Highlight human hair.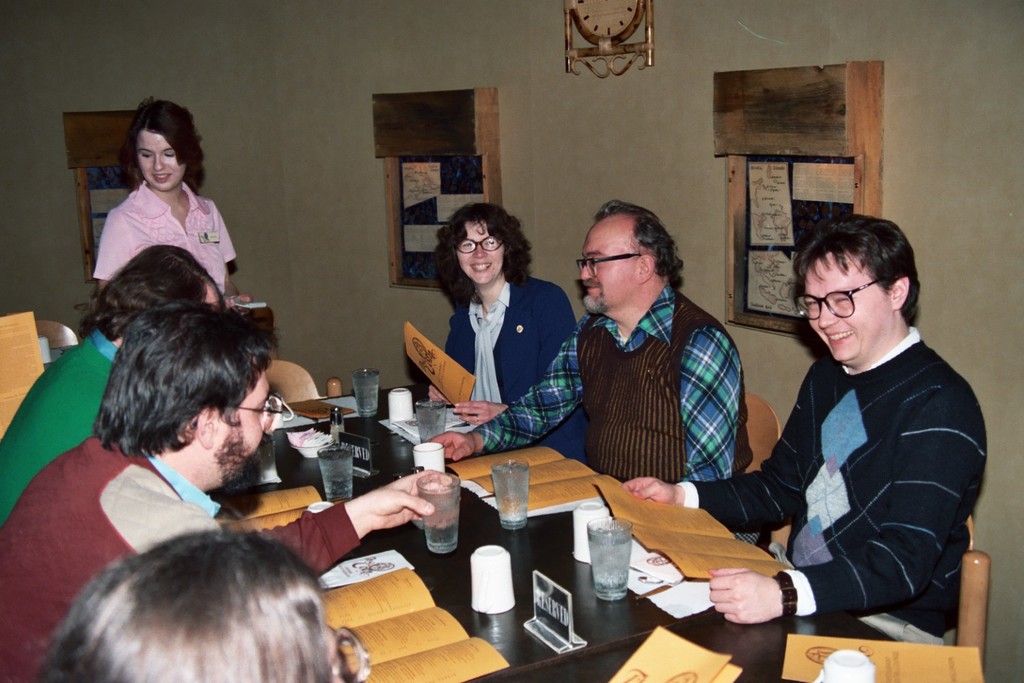
Highlighted region: 14:524:361:681.
